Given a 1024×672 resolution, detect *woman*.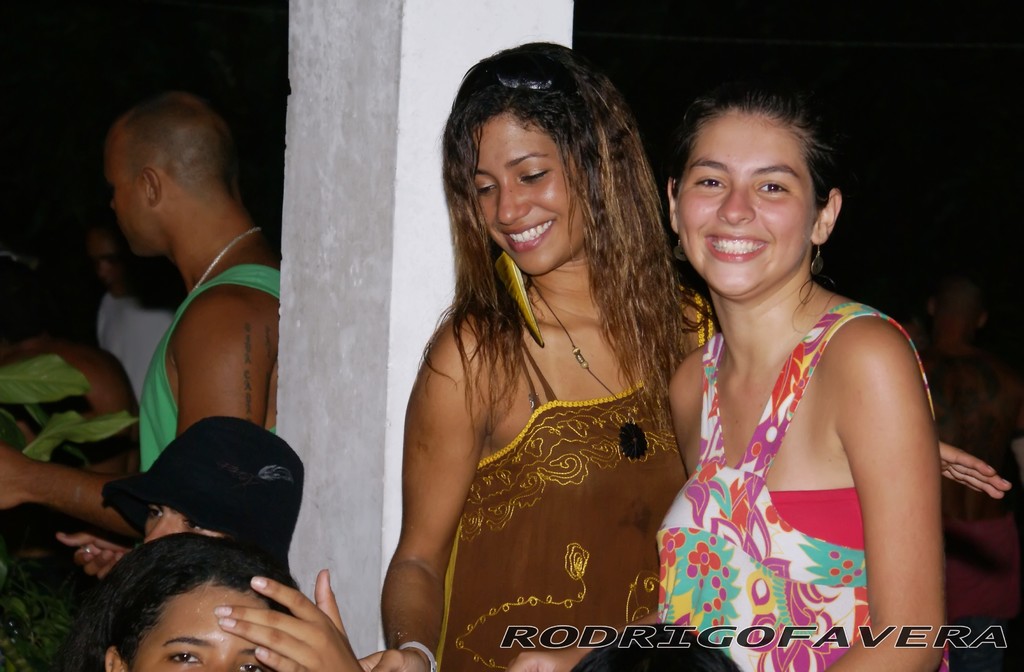
bbox(648, 90, 952, 669).
